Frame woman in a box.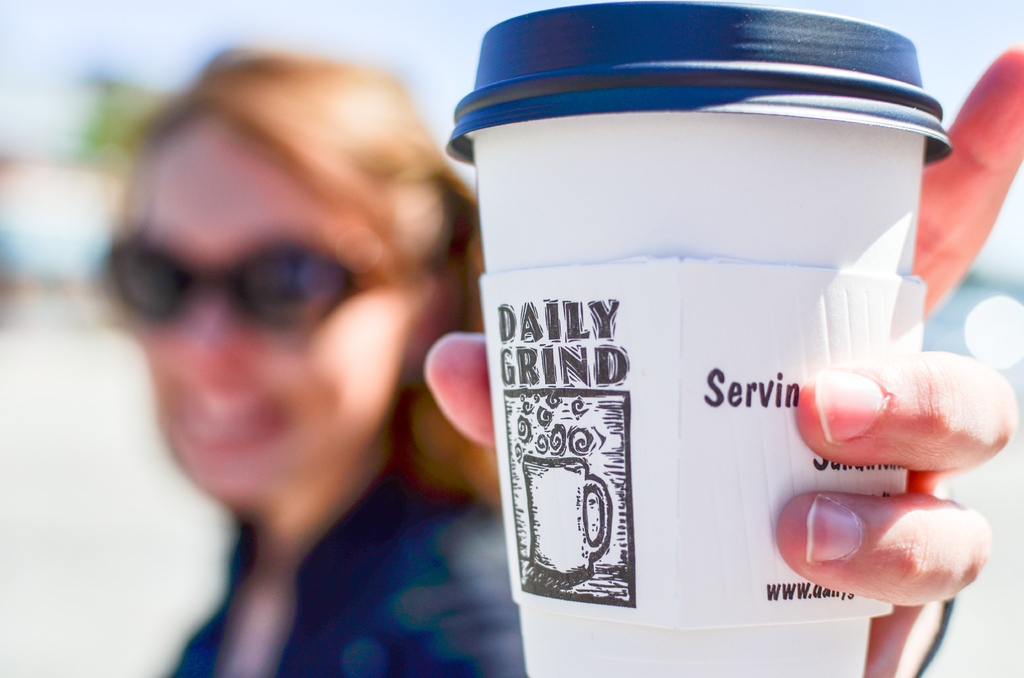
select_region(102, 31, 1023, 677).
